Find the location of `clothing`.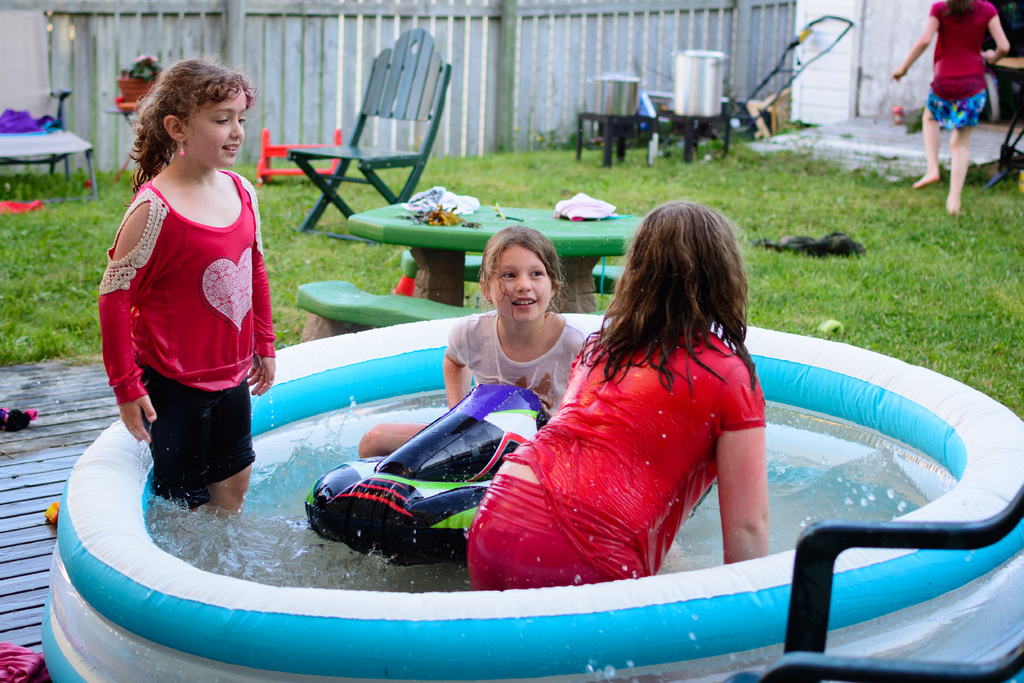
Location: box(451, 304, 589, 415).
